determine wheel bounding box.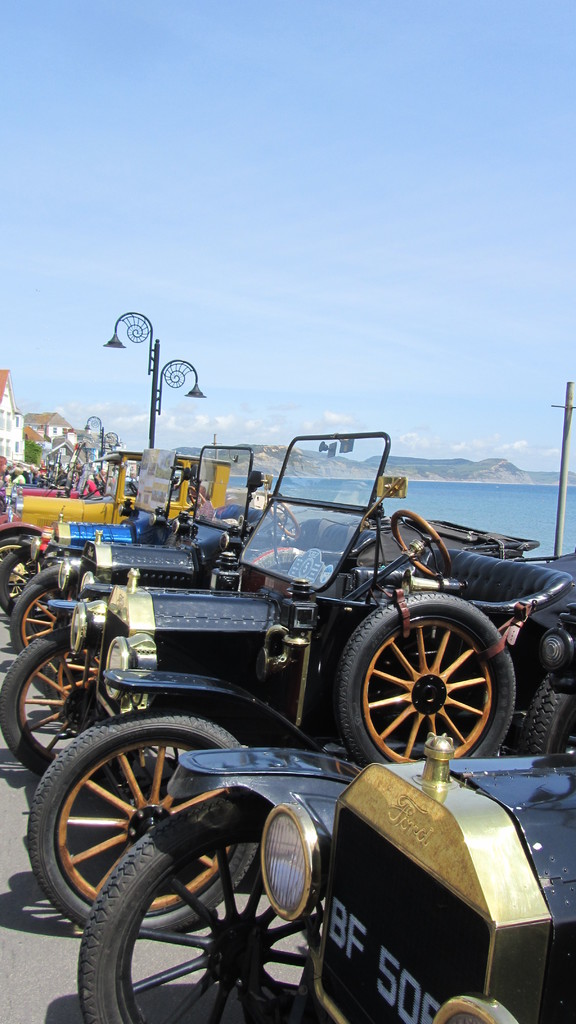
Determined: 515:668:575:758.
